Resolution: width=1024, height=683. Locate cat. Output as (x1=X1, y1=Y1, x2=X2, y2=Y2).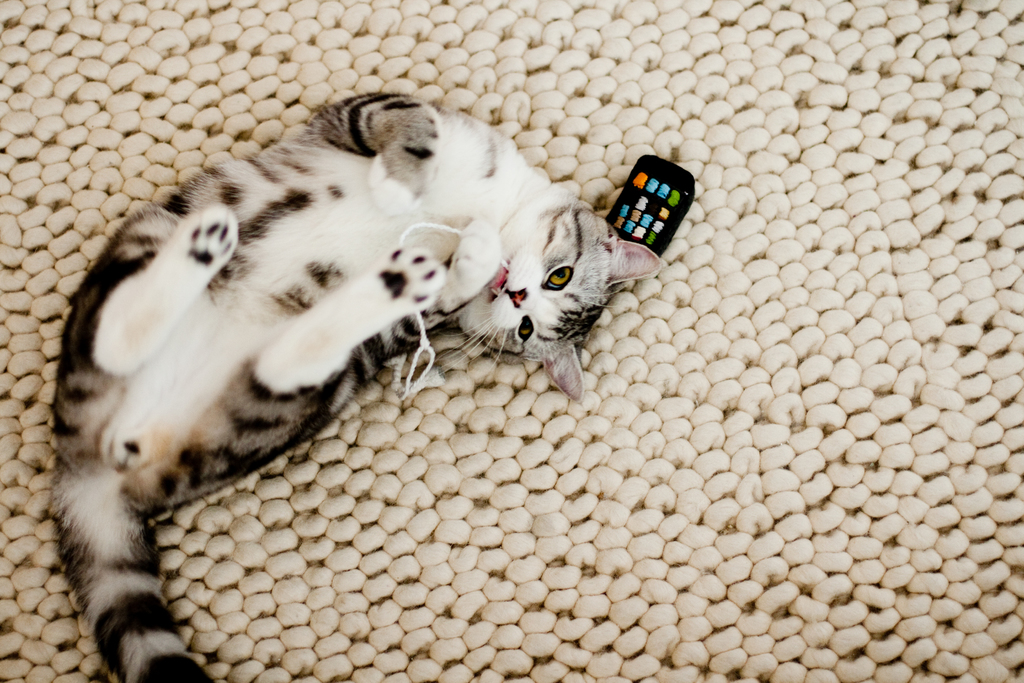
(x1=40, y1=91, x2=665, y2=682).
